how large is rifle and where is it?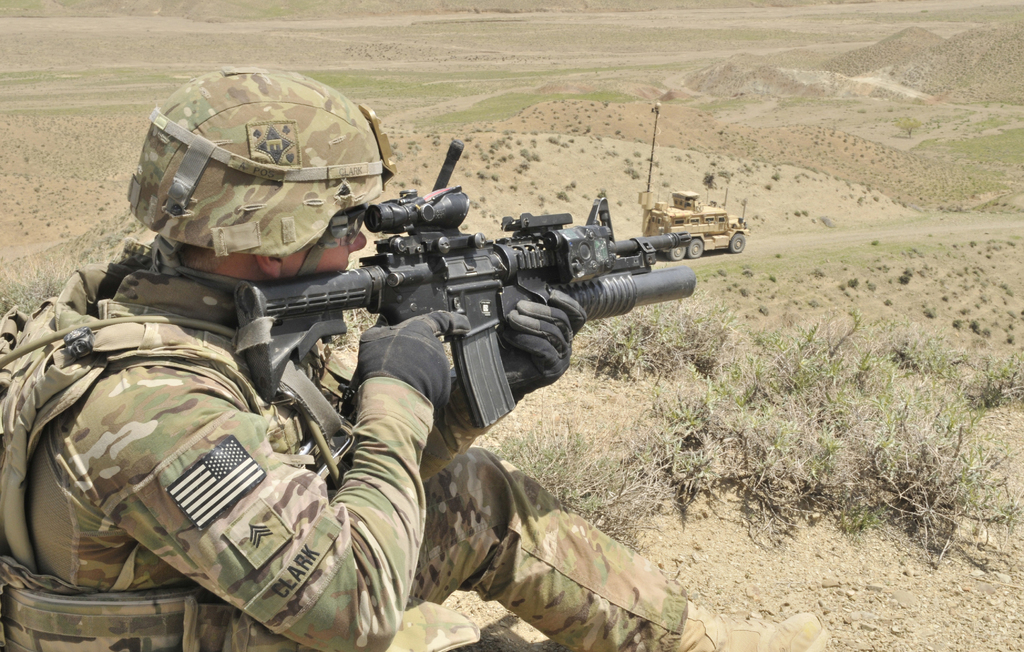
Bounding box: <box>189,167,740,480</box>.
